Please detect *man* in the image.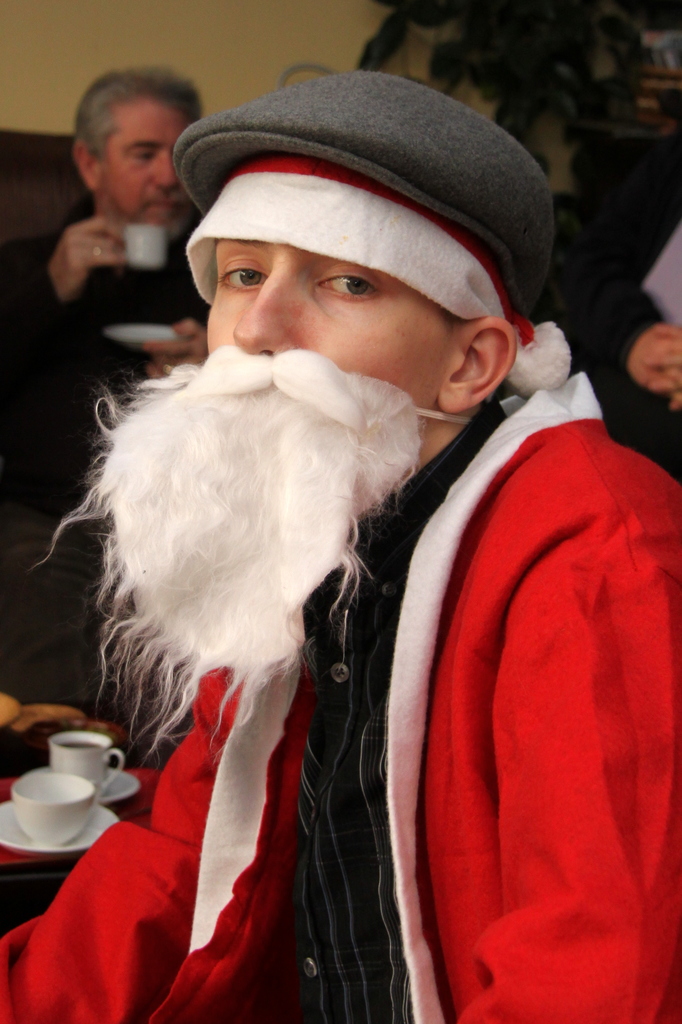
(140, 104, 676, 1015).
